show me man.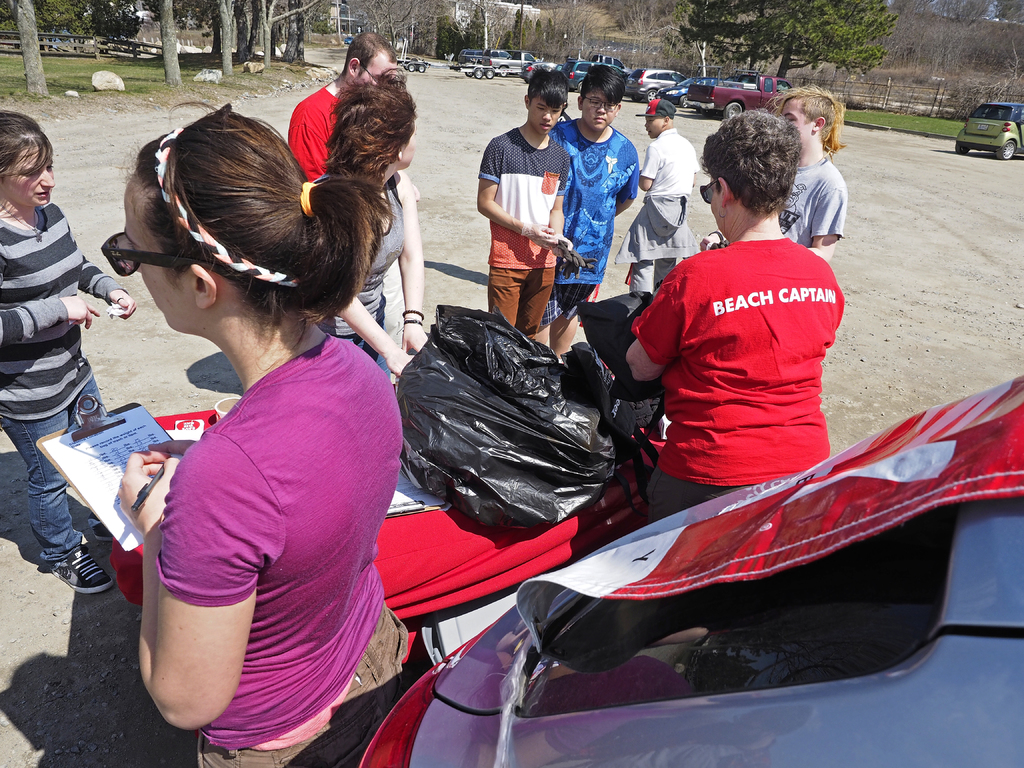
man is here: (287, 29, 395, 182).
